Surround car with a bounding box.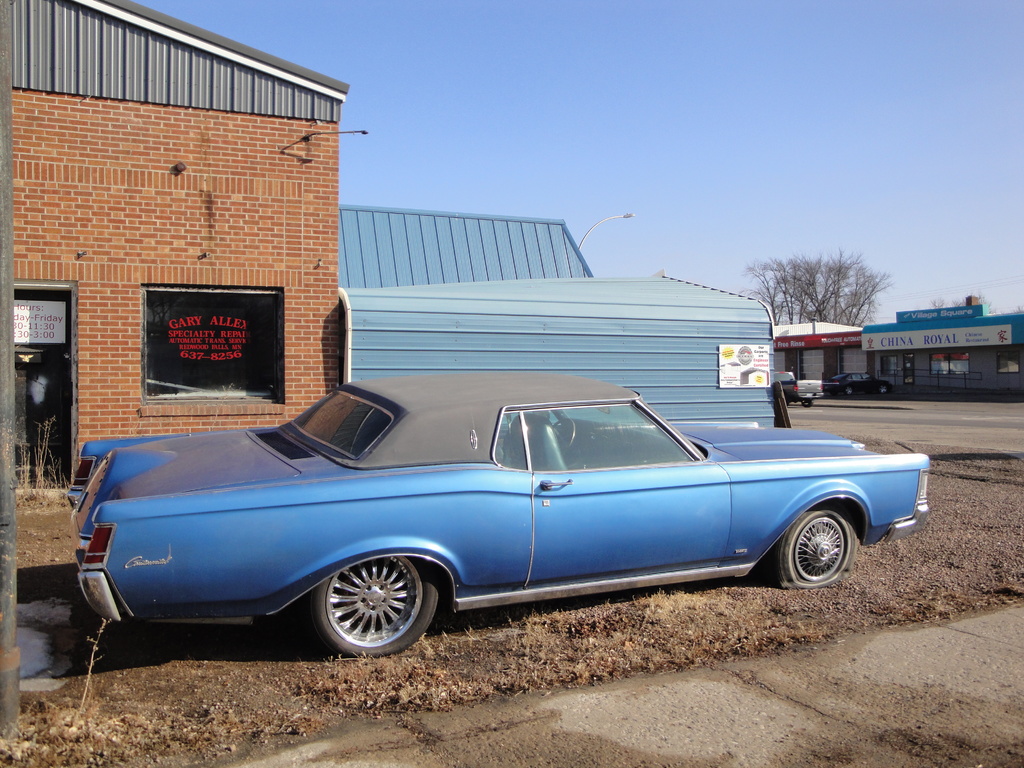
<bbox>774, 369, 823, 408</bbox>.
